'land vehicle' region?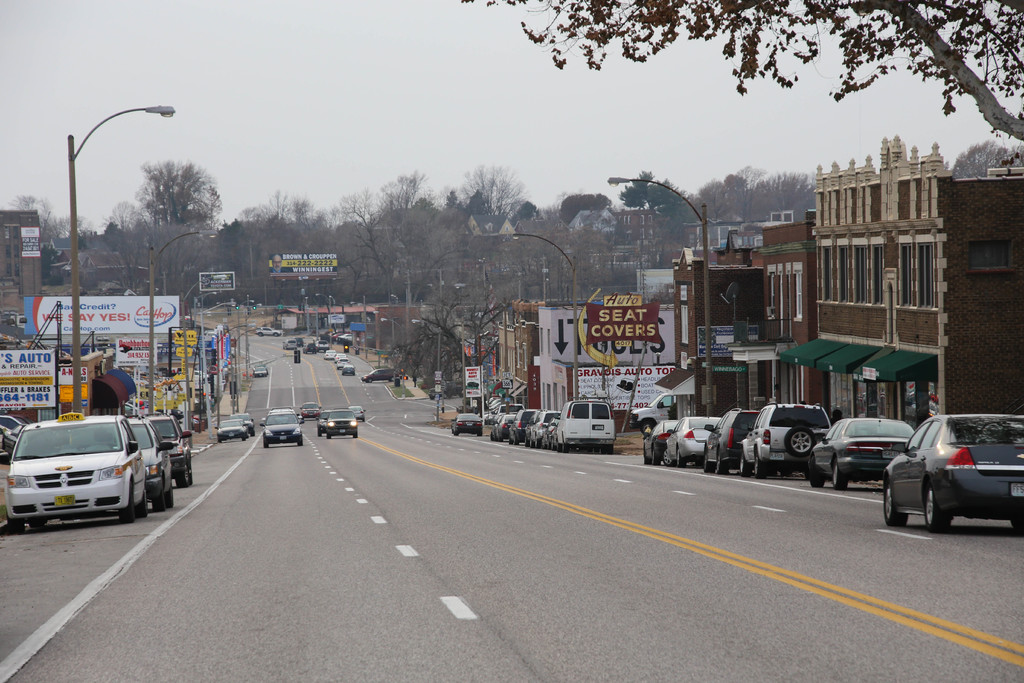
[484, 395, 500, 424]
